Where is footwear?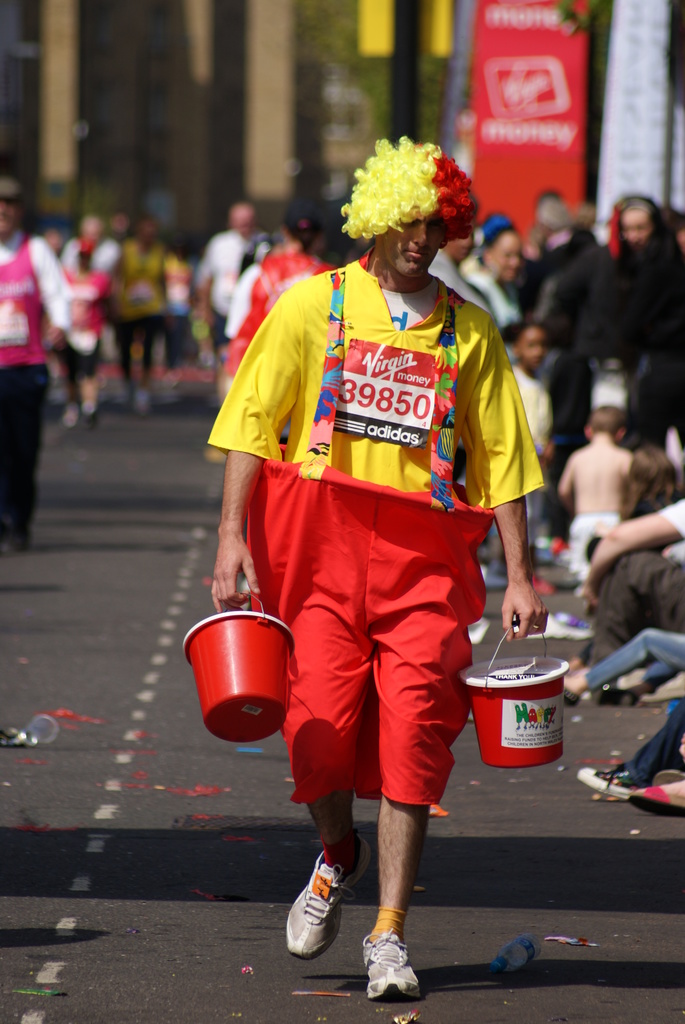
560/678/578/708.
